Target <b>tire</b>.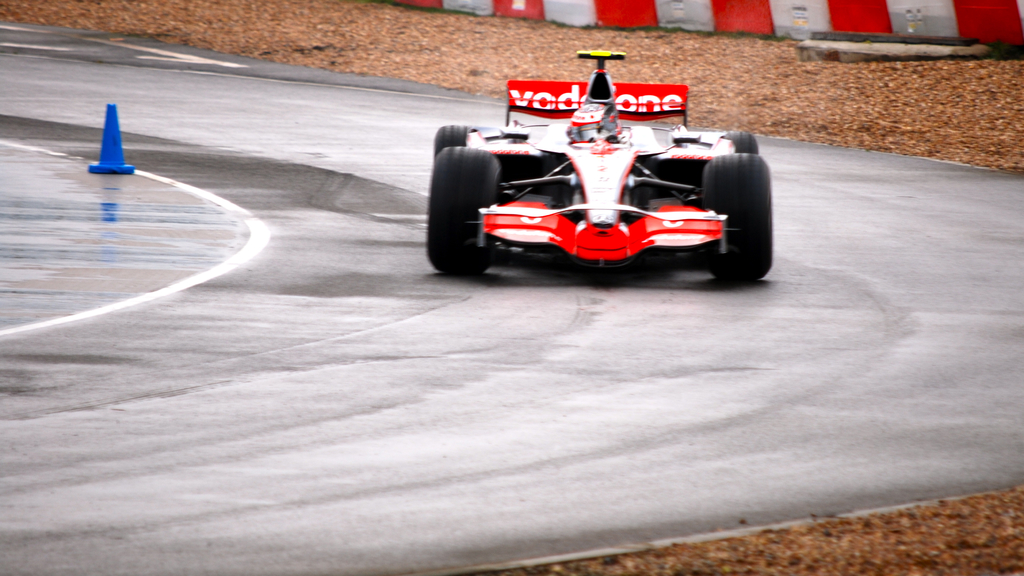
Target region: (425, 145, 500, 276).
